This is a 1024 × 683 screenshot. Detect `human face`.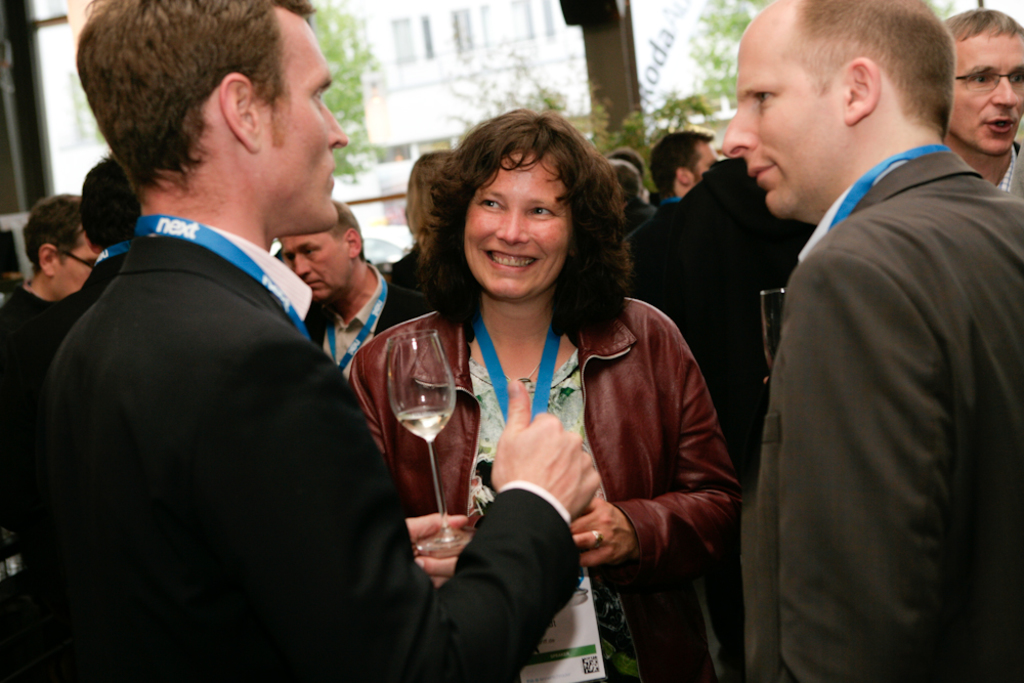
crop(465, 155, 568, 302).
